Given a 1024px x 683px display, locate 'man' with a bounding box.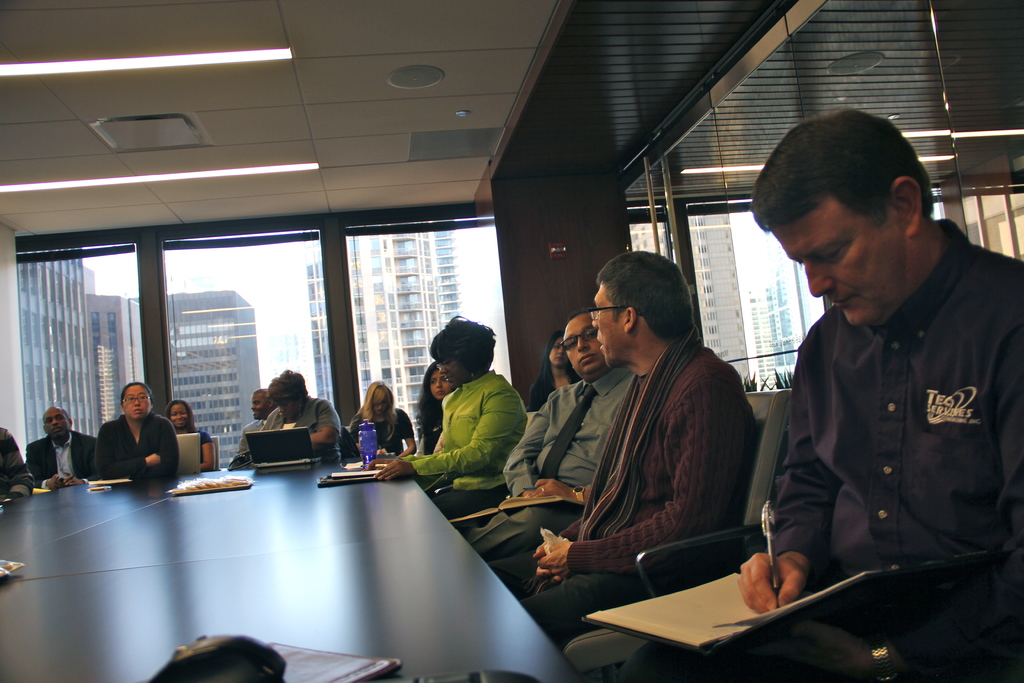
Located: (left=225, top=387, right=284, bottom=473).
